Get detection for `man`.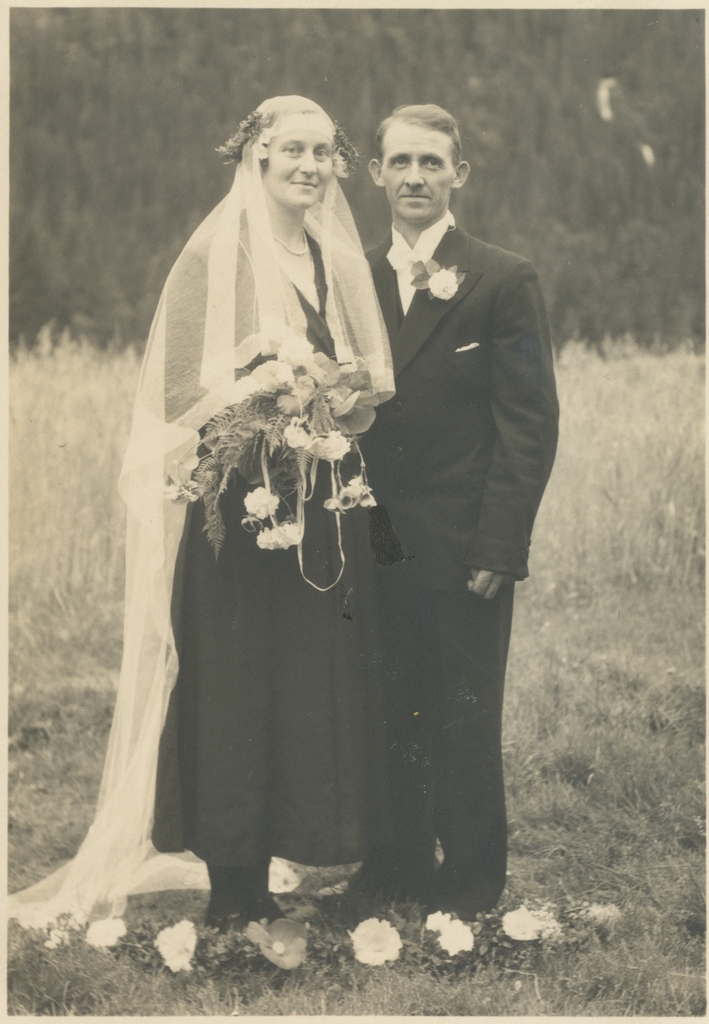
Detection: <box>323,91,556,817</box>.
